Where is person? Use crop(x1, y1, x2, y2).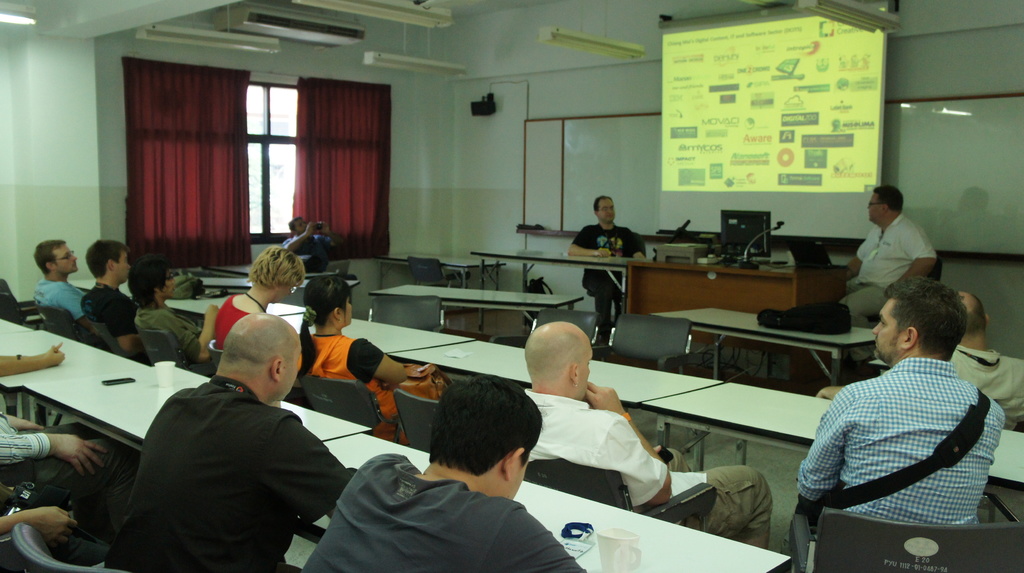
crop(83, 245, 139, 362).
